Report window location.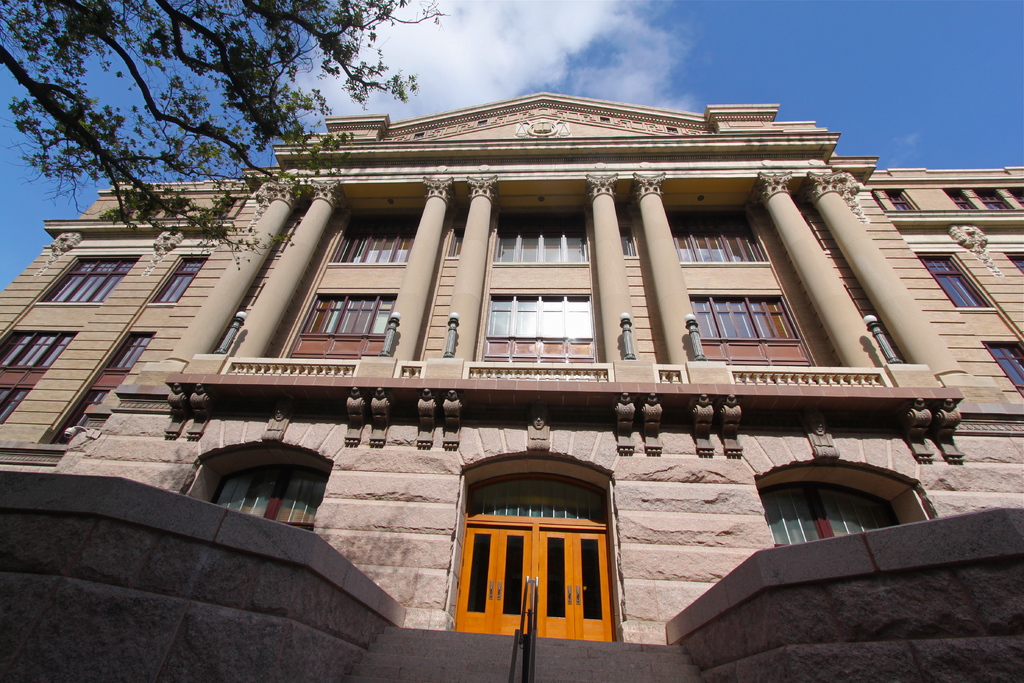
Report: x1=1007 y1=185 x2=1023 y2=209.
